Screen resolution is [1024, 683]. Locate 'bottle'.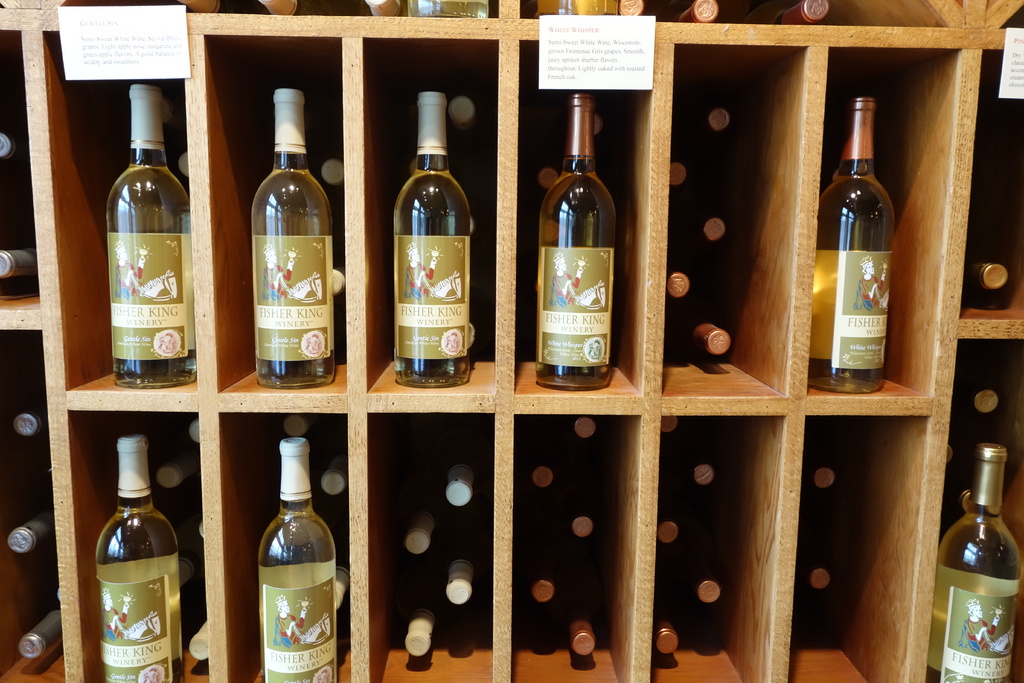
BBox(683, 567, 721, 603).
